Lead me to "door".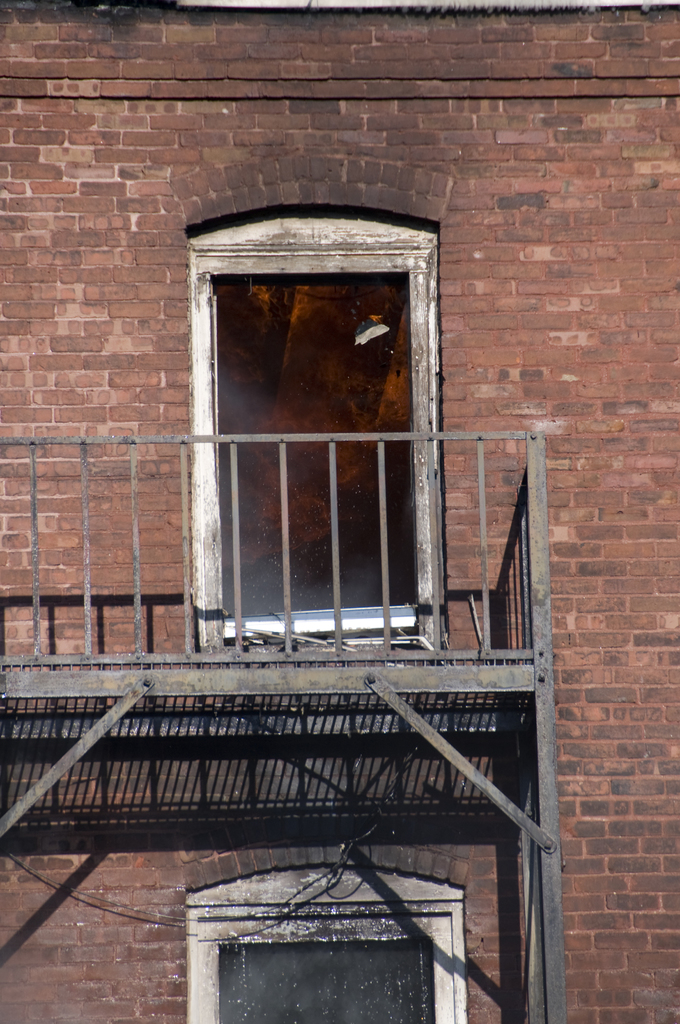
Lead to detection(185, 244, 441, 664).
